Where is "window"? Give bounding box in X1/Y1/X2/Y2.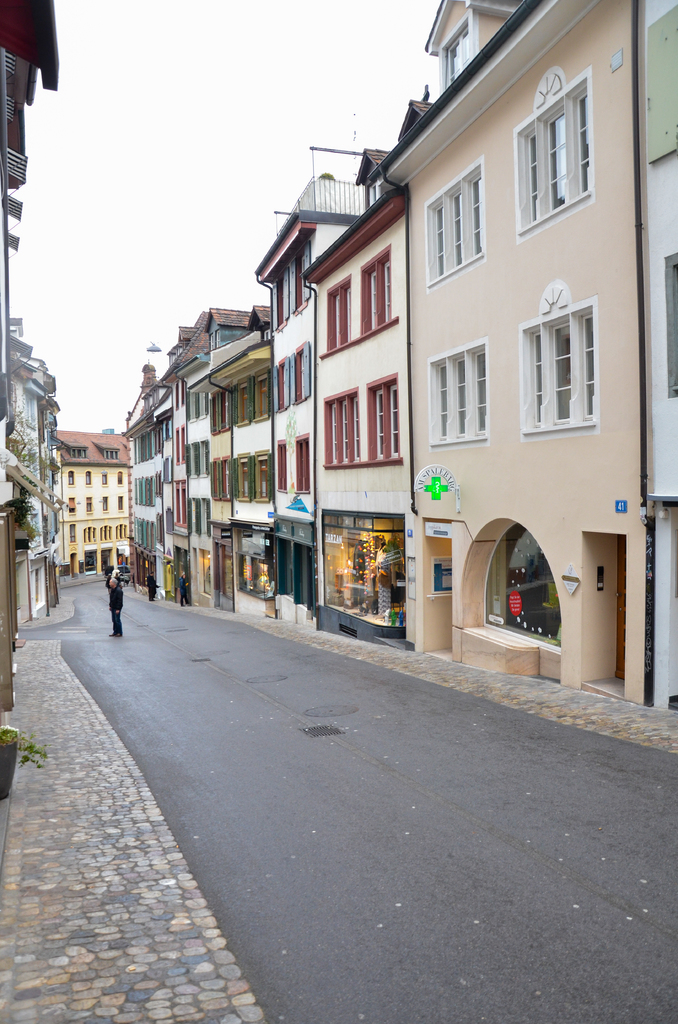
432/330/488/445.
